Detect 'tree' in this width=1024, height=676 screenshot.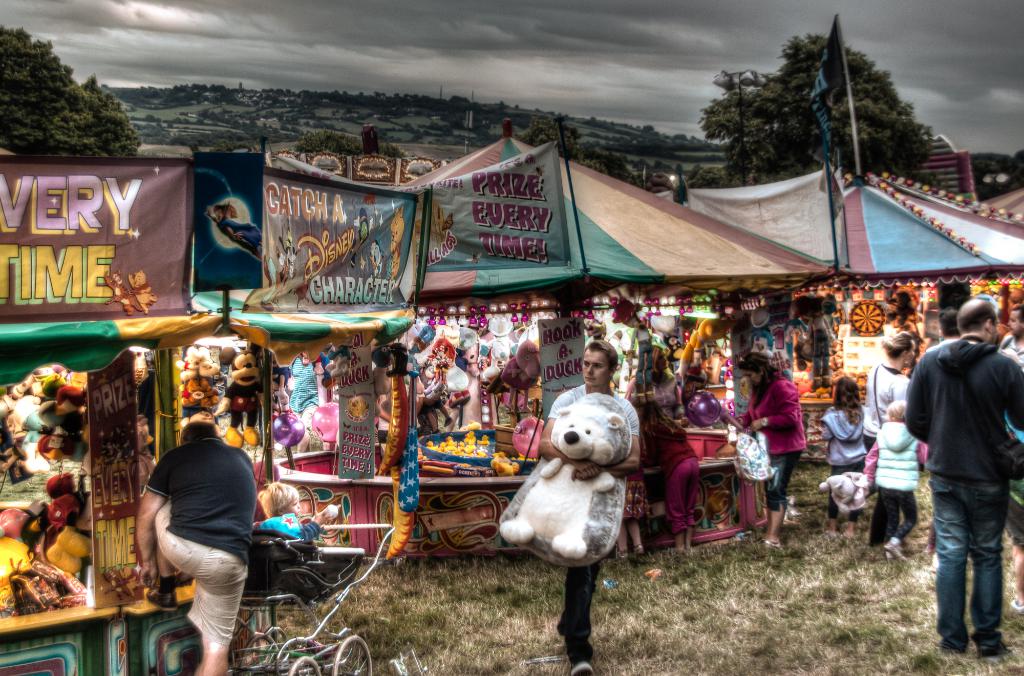
Detection: (left=384, top=145, right=403, bottom=154).
